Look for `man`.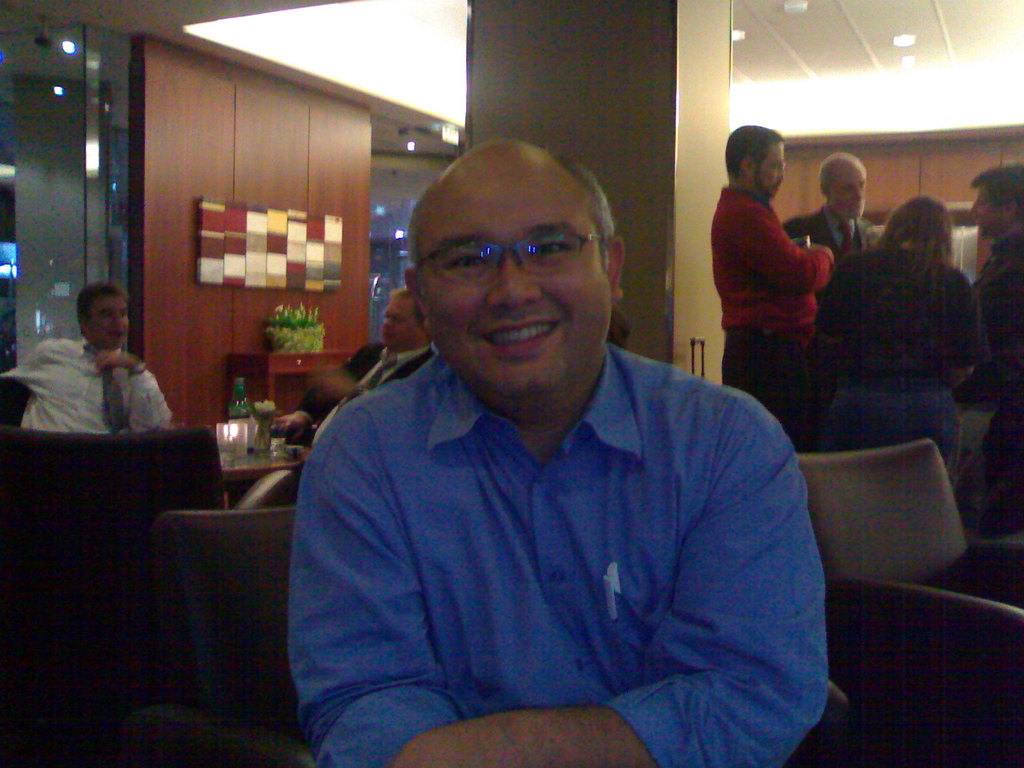
Found: (711,125,835,452).
